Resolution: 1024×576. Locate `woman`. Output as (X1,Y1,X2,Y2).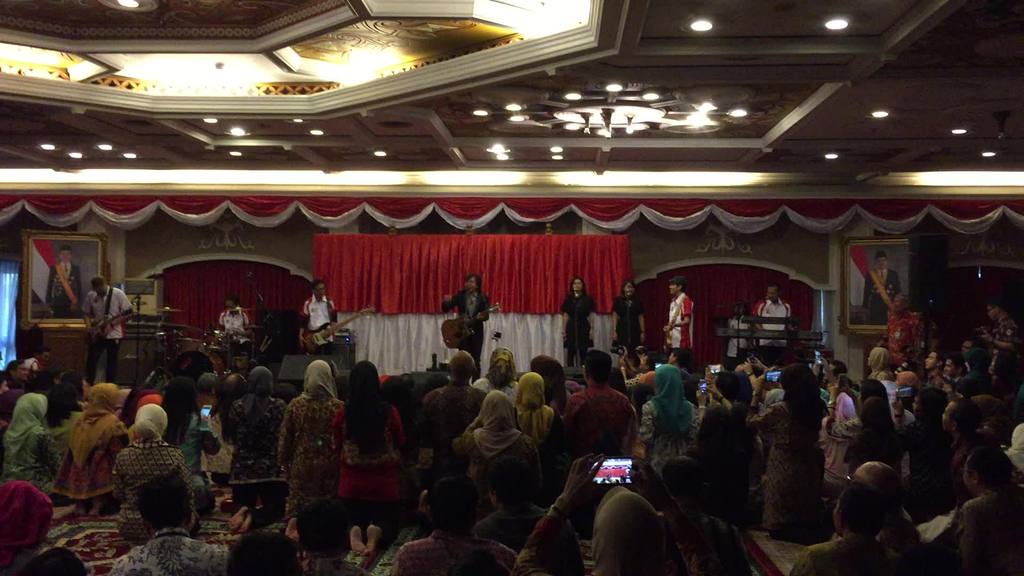
(744,360,835,547).
